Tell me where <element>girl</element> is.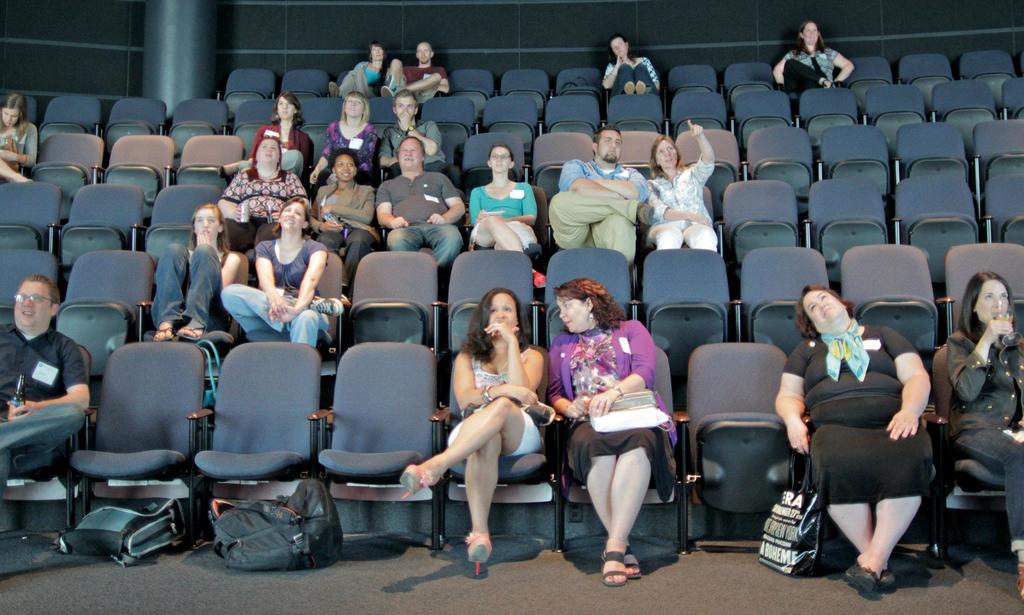
<element>girl</element> is at rect(544, 277, 676, 583).
